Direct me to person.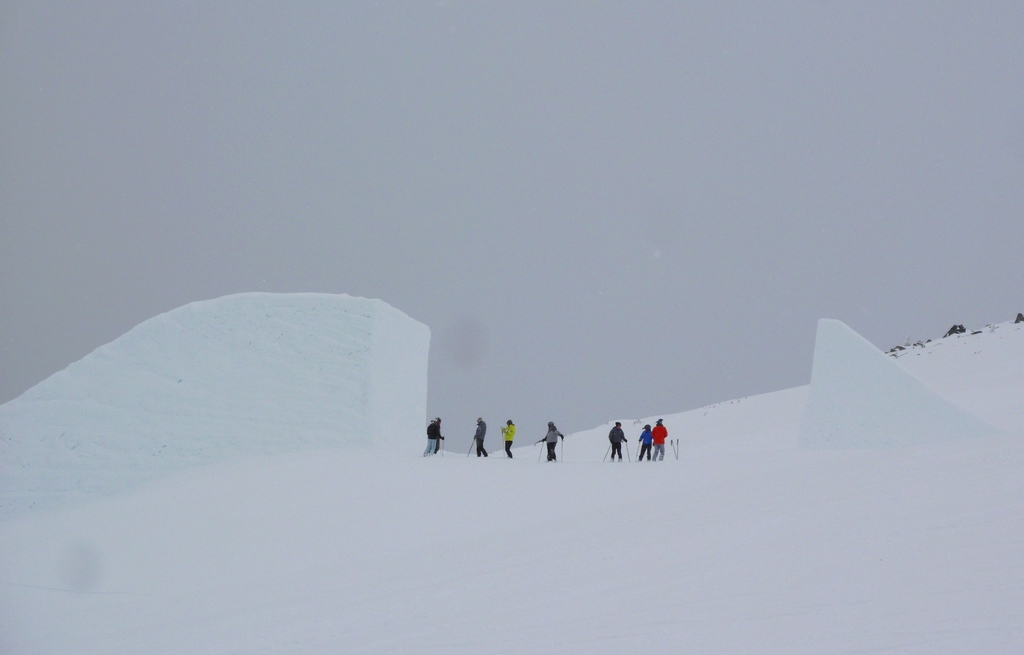
Direction: region(648, 419, 668, 464).
